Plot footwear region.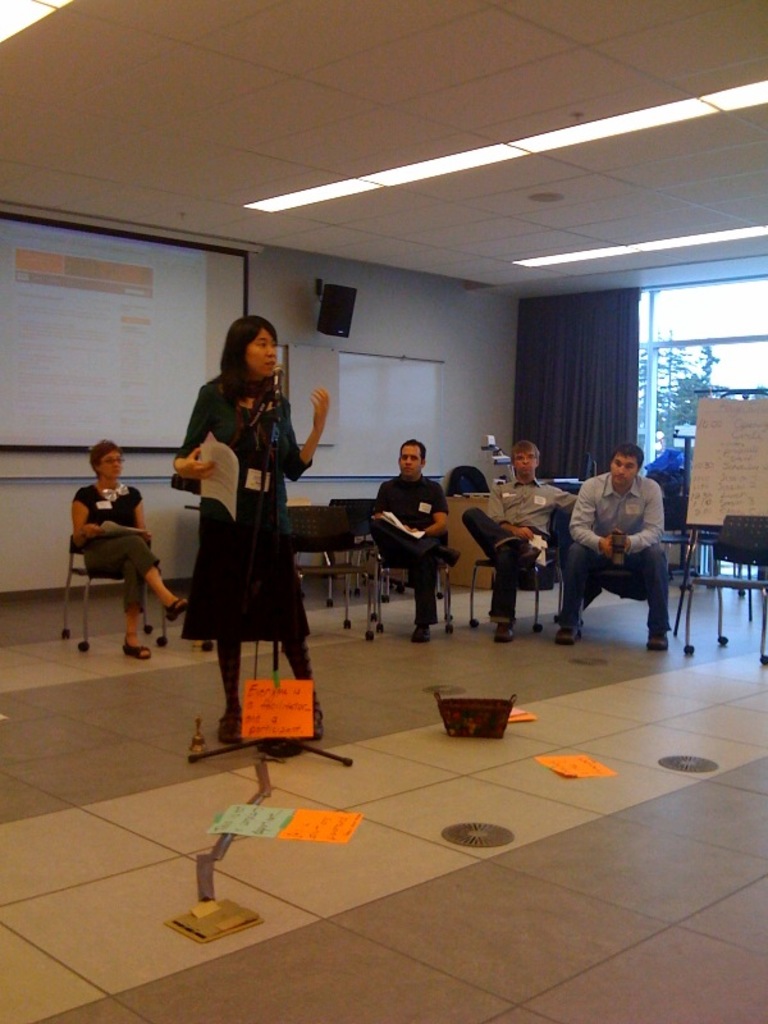
Plotted at bbox=(412, 621, 434, 641).
